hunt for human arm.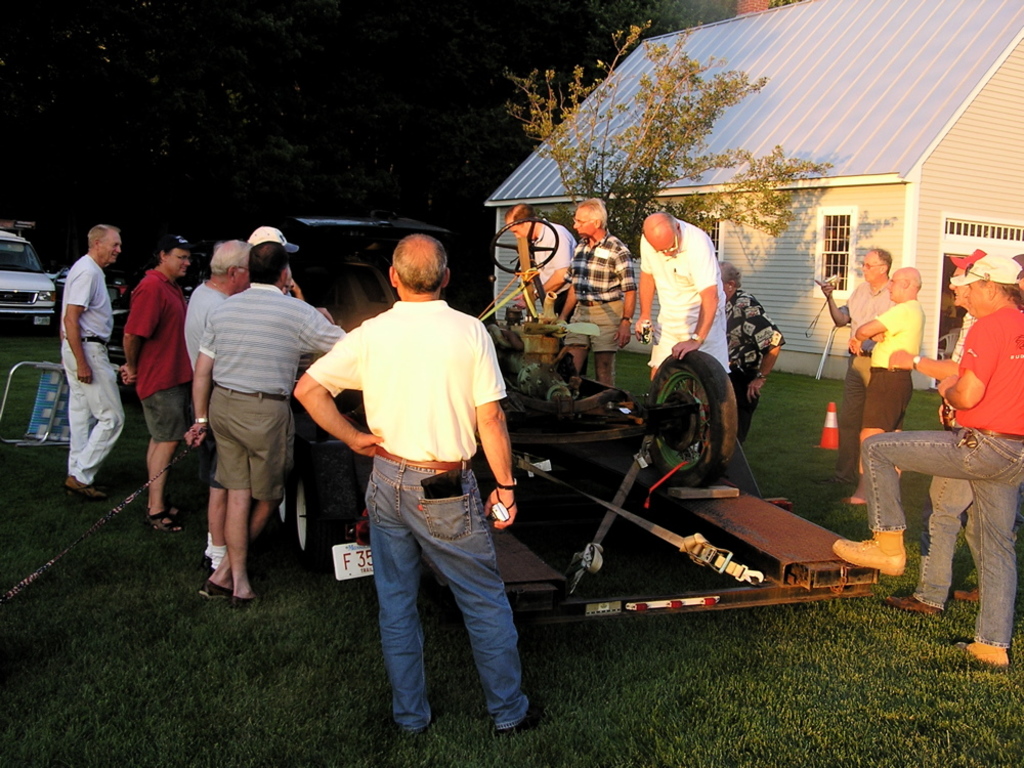
Hunted down at (936,314,998,409).
